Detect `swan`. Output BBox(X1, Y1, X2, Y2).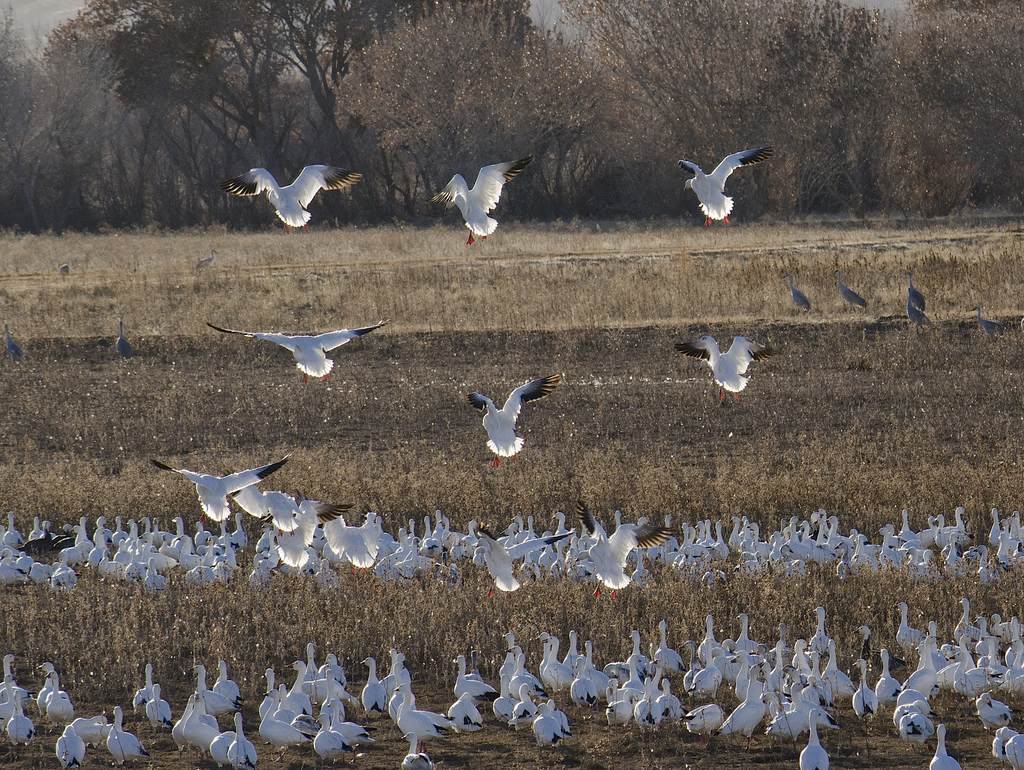
BBox(870, 528, 904, 573).
